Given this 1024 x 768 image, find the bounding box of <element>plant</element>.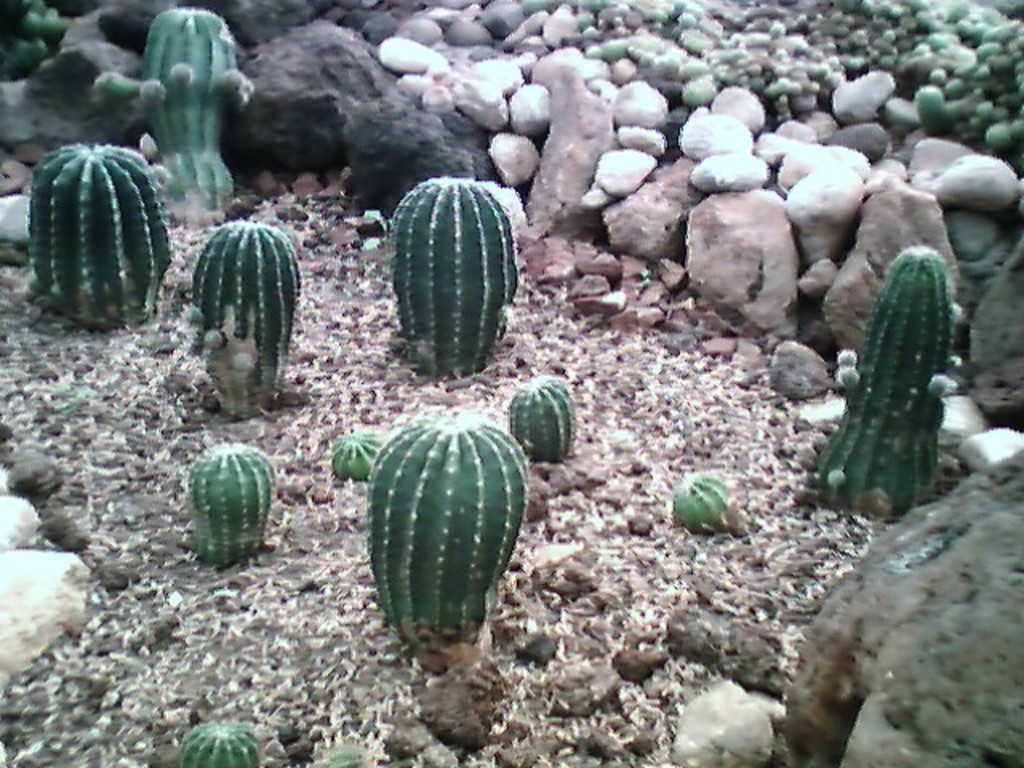
(x1=182, y1=712, x2=266, y2=766).
